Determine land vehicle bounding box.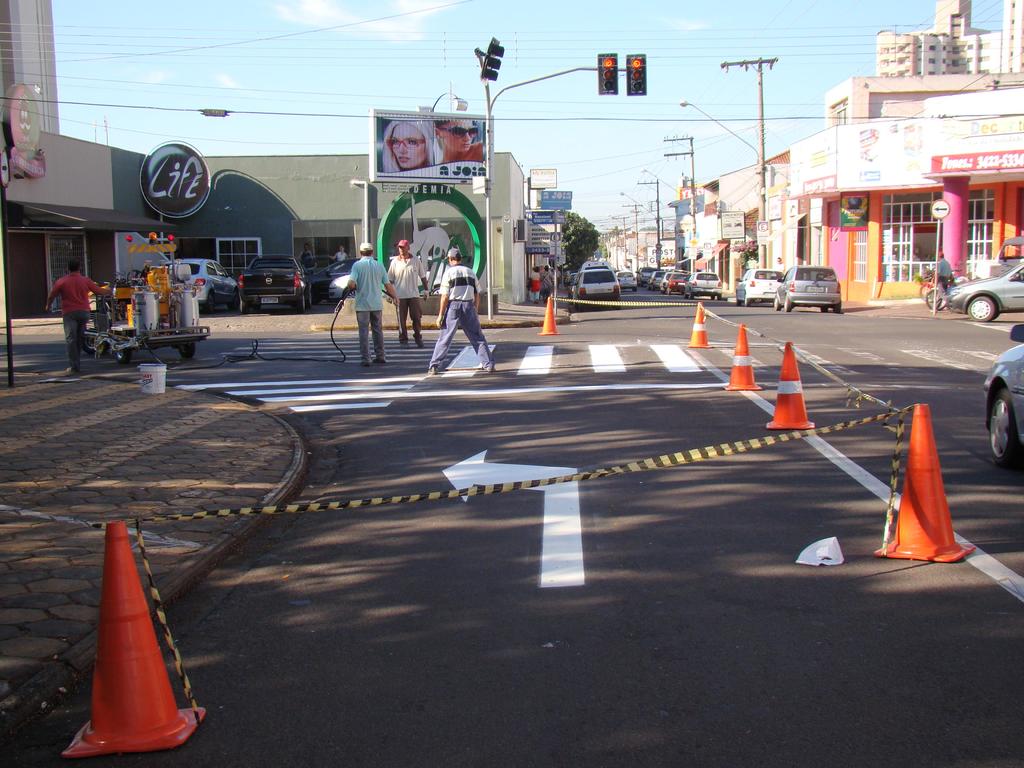
Determined: 566,273,578,298.
